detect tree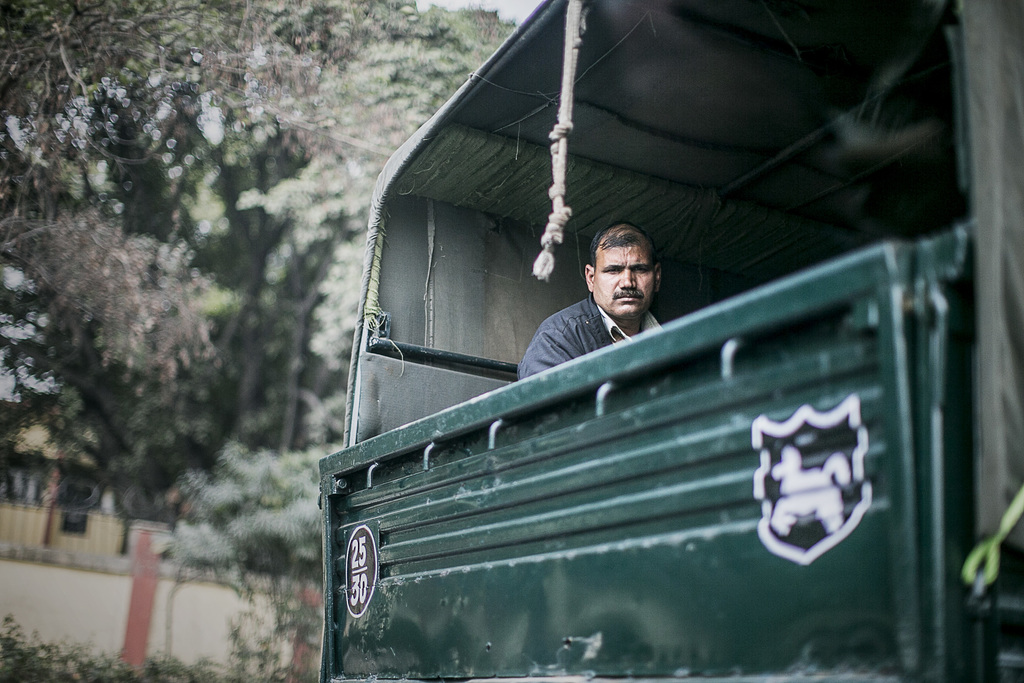
x1=0, y1=79, x2=304, y2=552
